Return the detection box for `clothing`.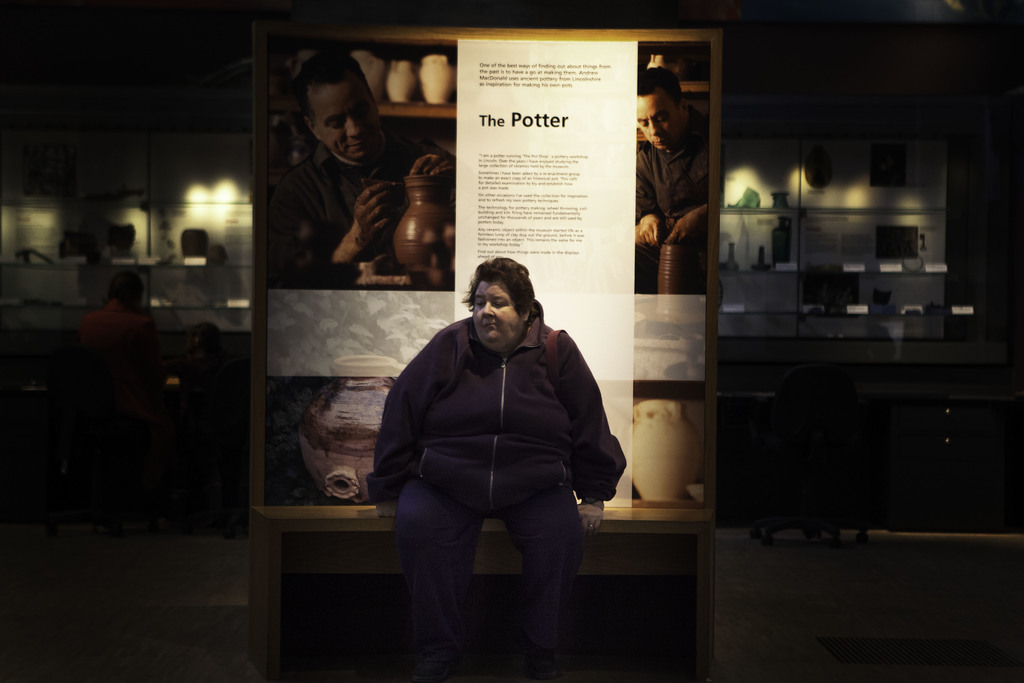
x1=263 y1=134 x2=456 y2=285.
